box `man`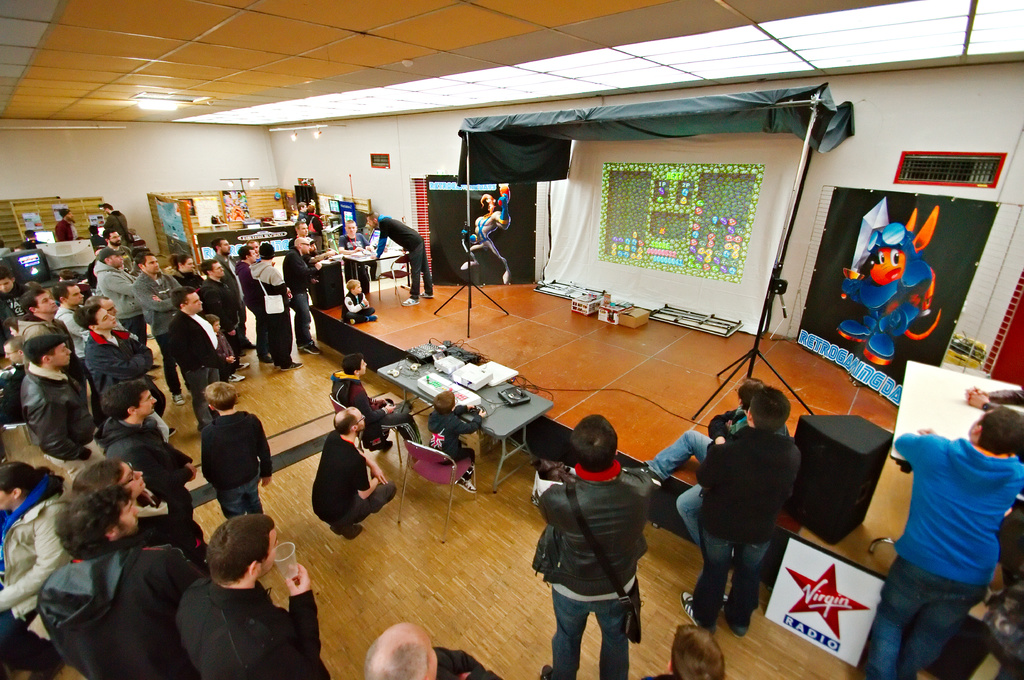
region(177, 516, 330, 679)
